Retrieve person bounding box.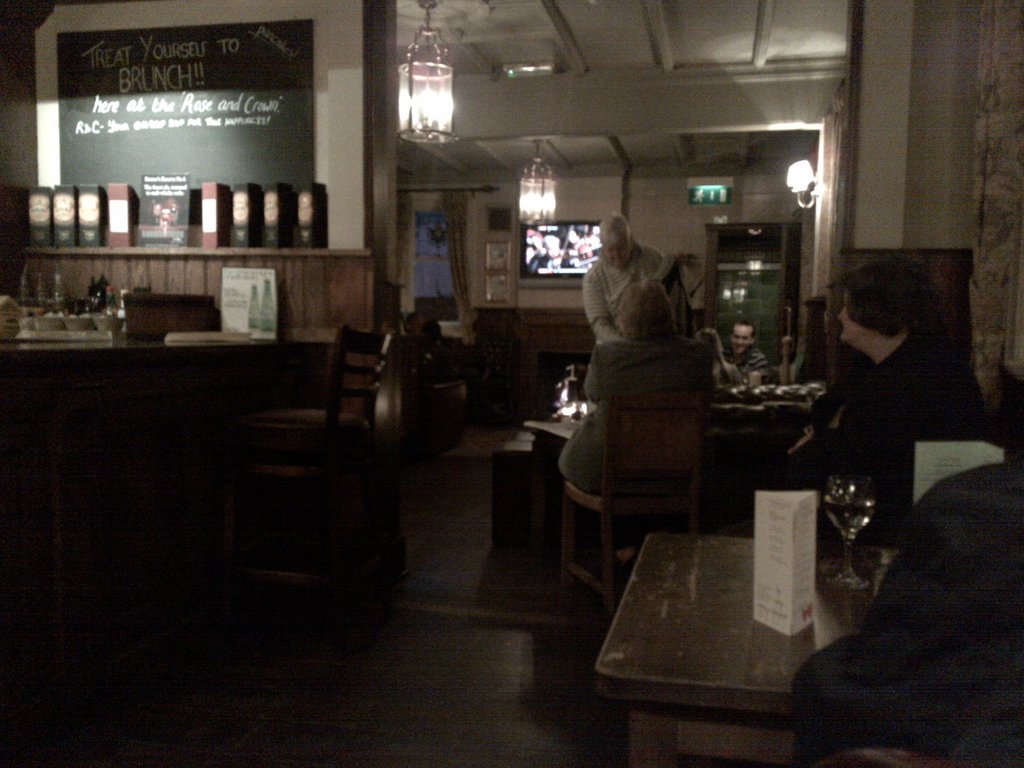
Bounding box: 784/244/993/545.
